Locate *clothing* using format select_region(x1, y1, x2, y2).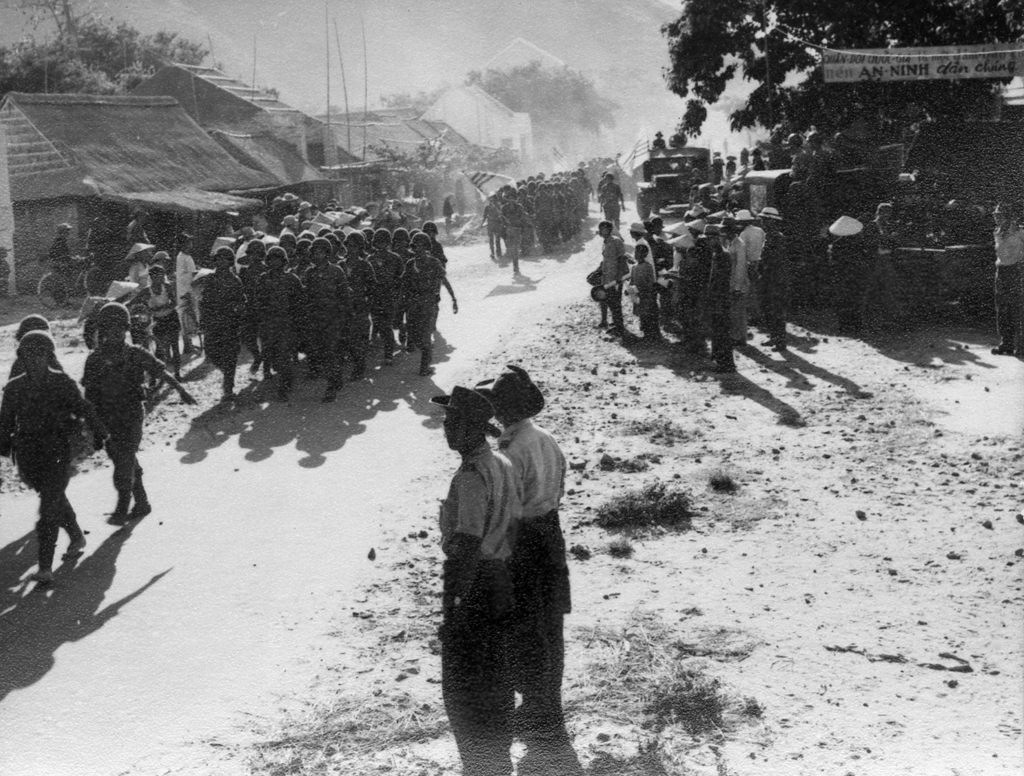
select_region(993, 222, 1023, 343).
